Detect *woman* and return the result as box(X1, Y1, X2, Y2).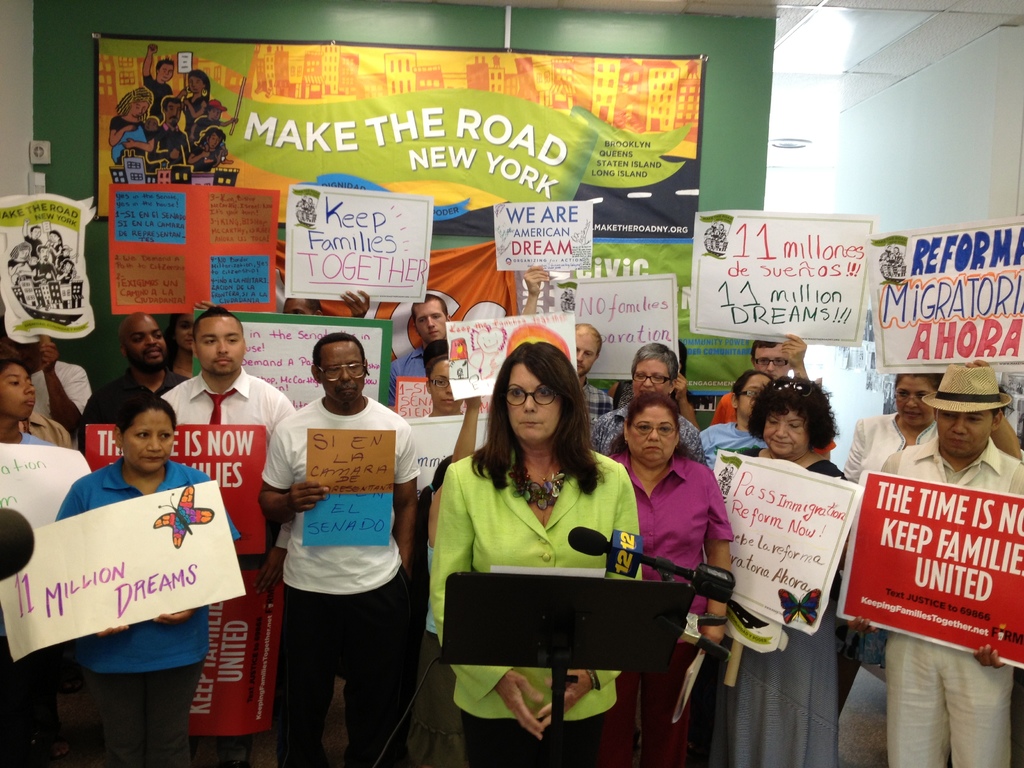
box(726, 376, 853, 767).
